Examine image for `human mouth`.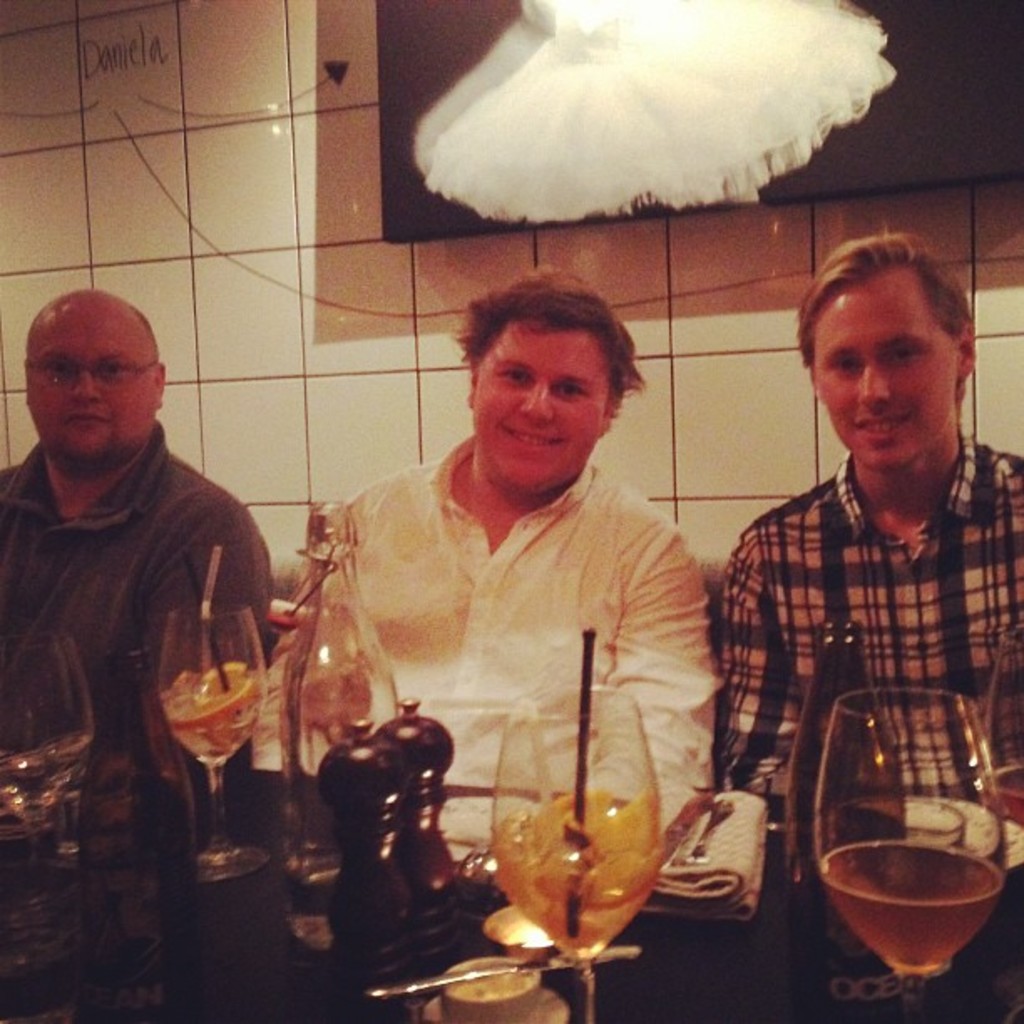
Examination result: [495, 417, 569, 452].
